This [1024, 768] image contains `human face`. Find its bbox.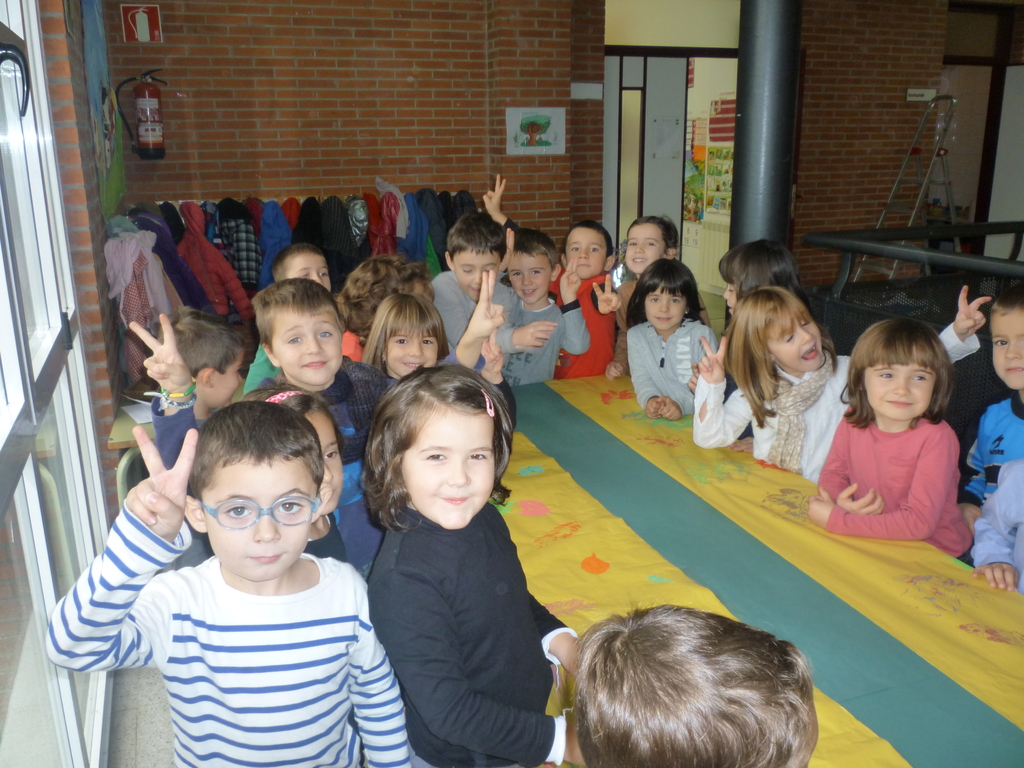
<region>385, 323, 445, 378</region>.
